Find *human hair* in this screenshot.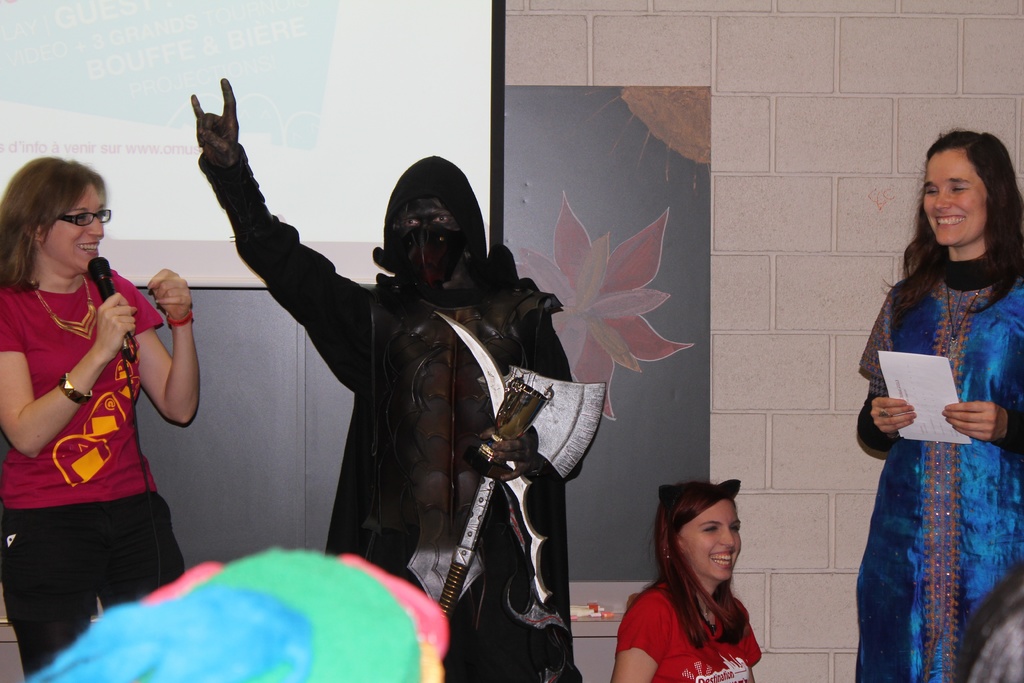
The bounding box for *human hair* is box(6, 149, 107, 293).
